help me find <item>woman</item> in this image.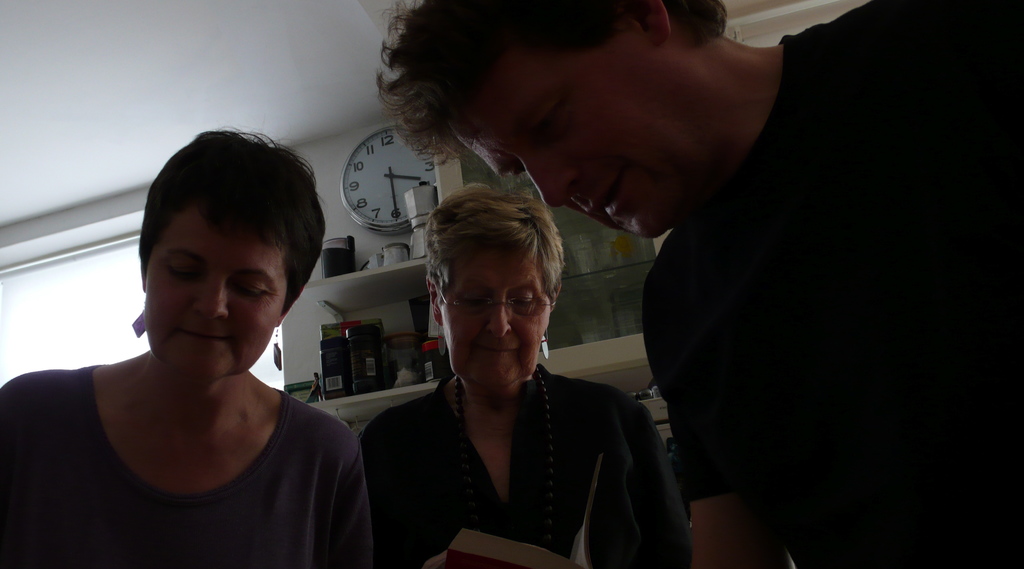
Found it: 0:120:378:568.
